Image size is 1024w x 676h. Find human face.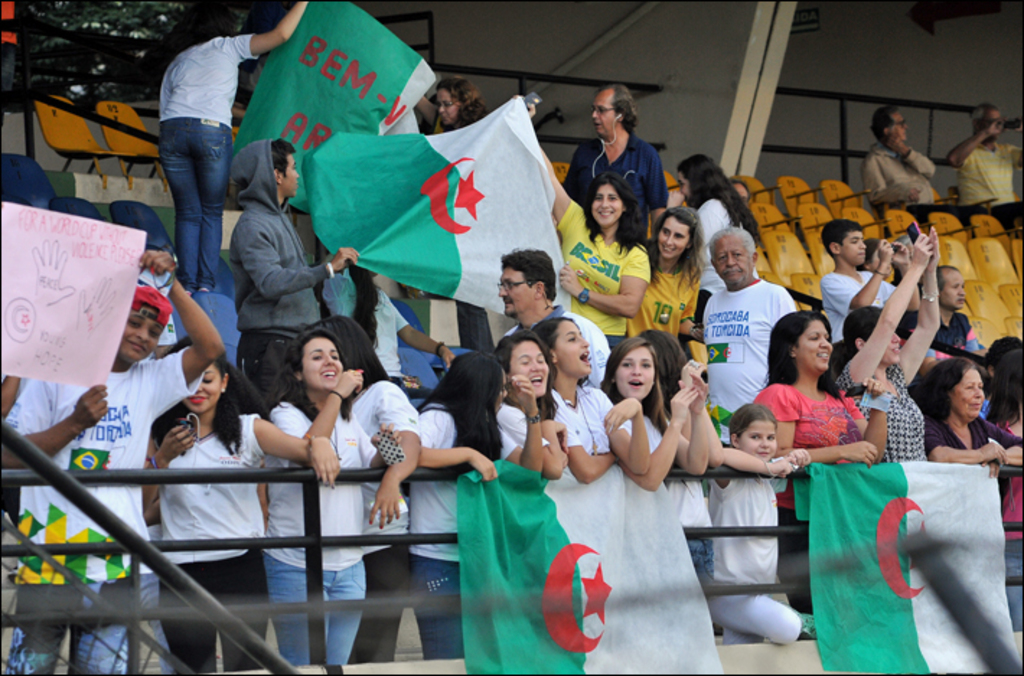
detection(304, 337, 345, 393).
